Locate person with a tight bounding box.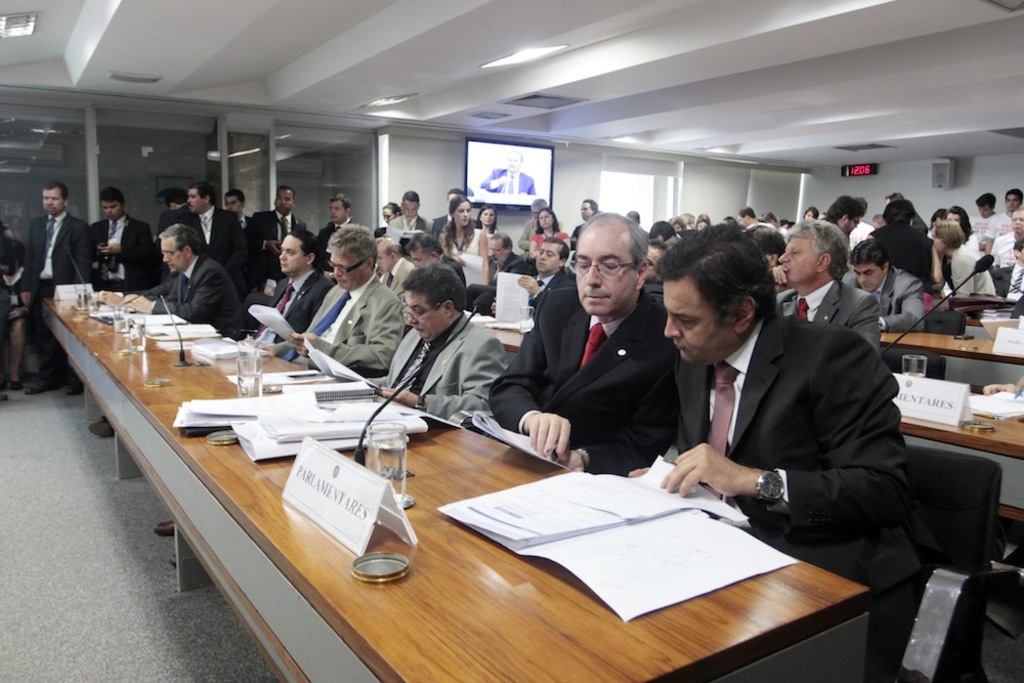
bbox(777, 219, 790, 241).
